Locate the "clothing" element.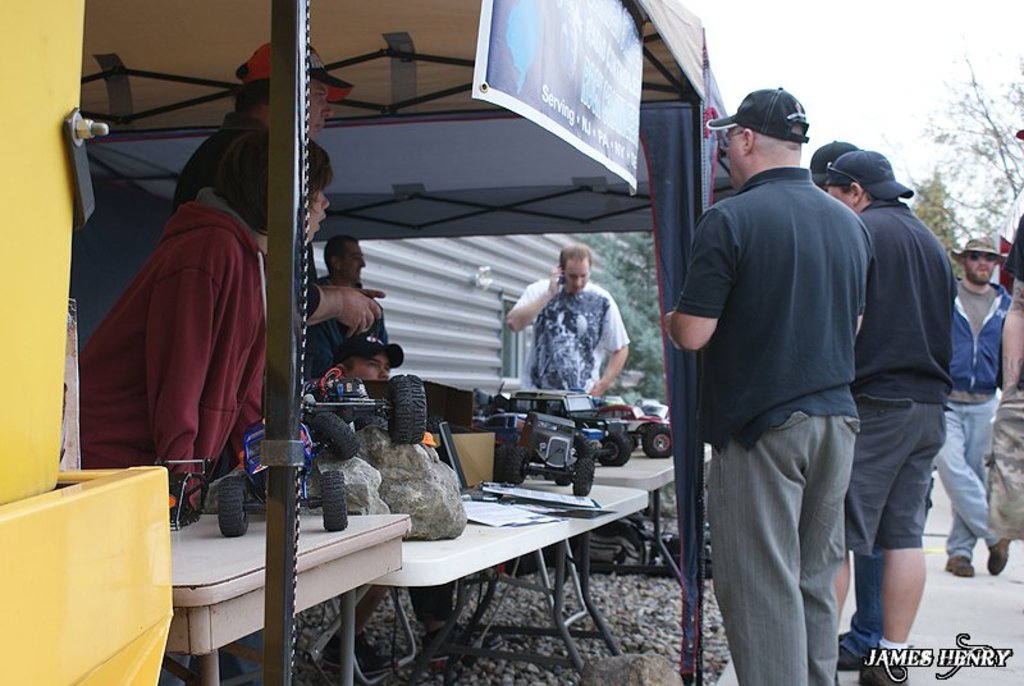
Element bbox: <bbox>676, 164, 867, 685</bbox>.
